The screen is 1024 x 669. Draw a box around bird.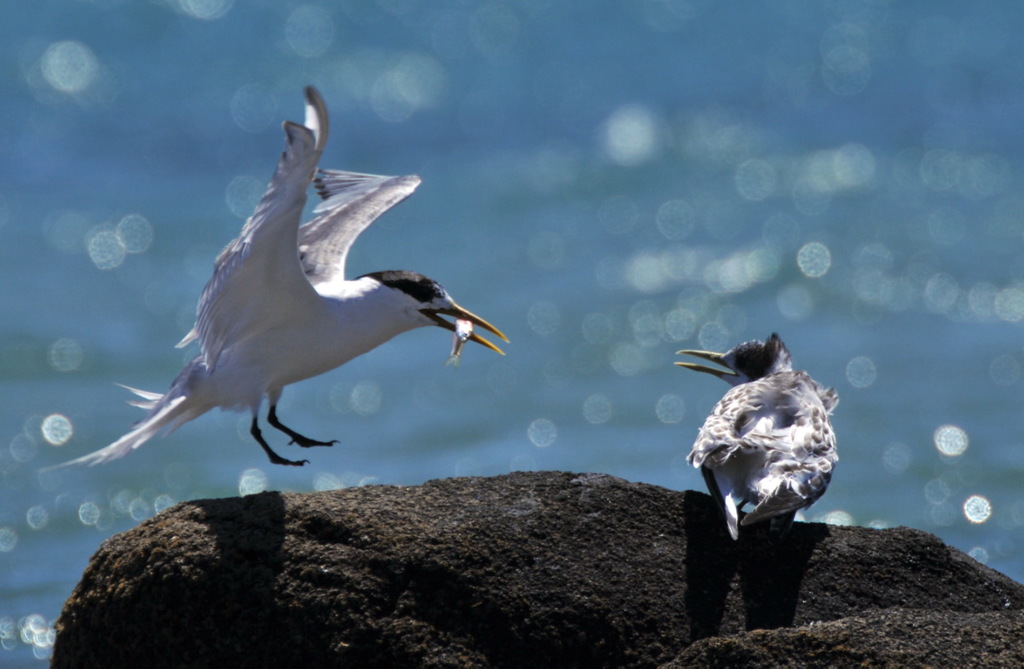
rect(99, 98, 505, 485).
